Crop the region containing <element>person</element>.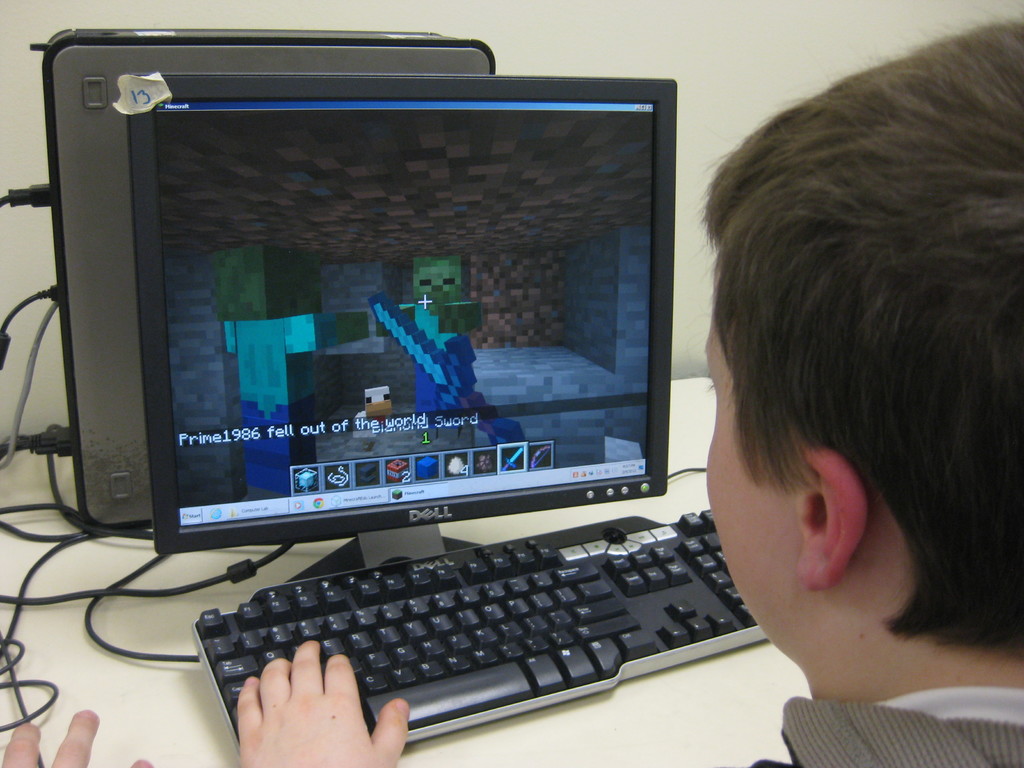
Crop region: x1=0, y1=703, x2=157, y2=767.
